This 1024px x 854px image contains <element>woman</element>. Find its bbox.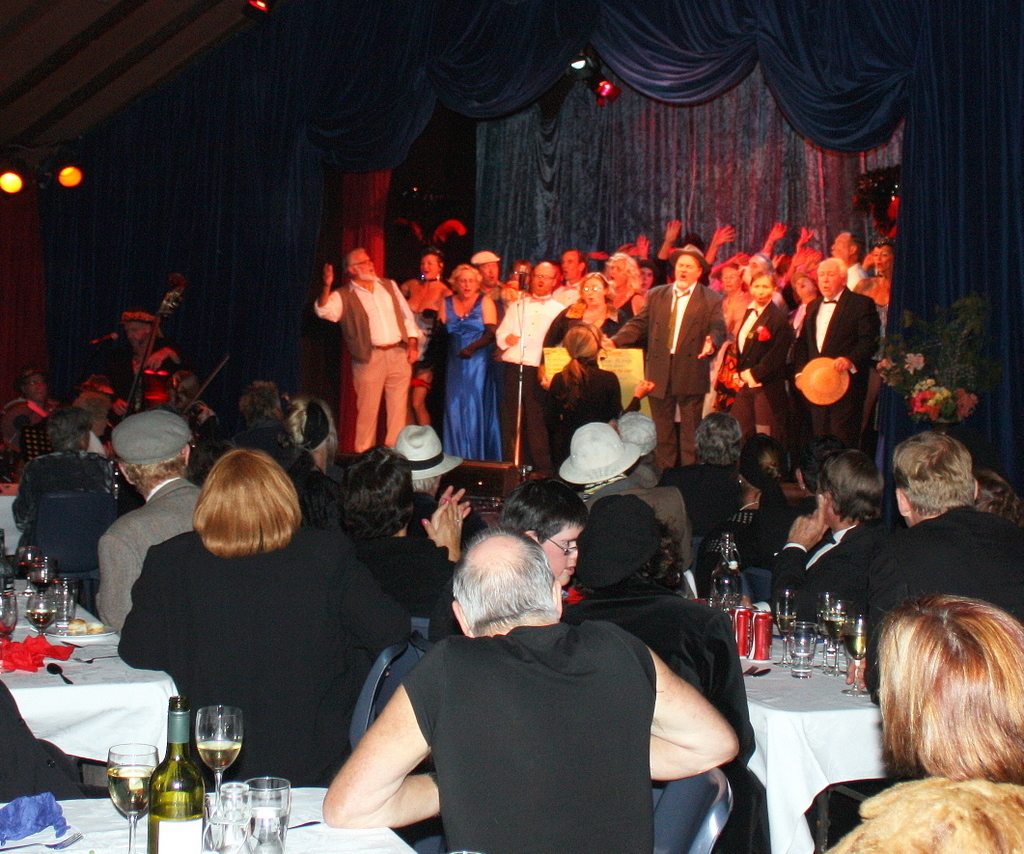
rect(716, 272, 789, 437).
